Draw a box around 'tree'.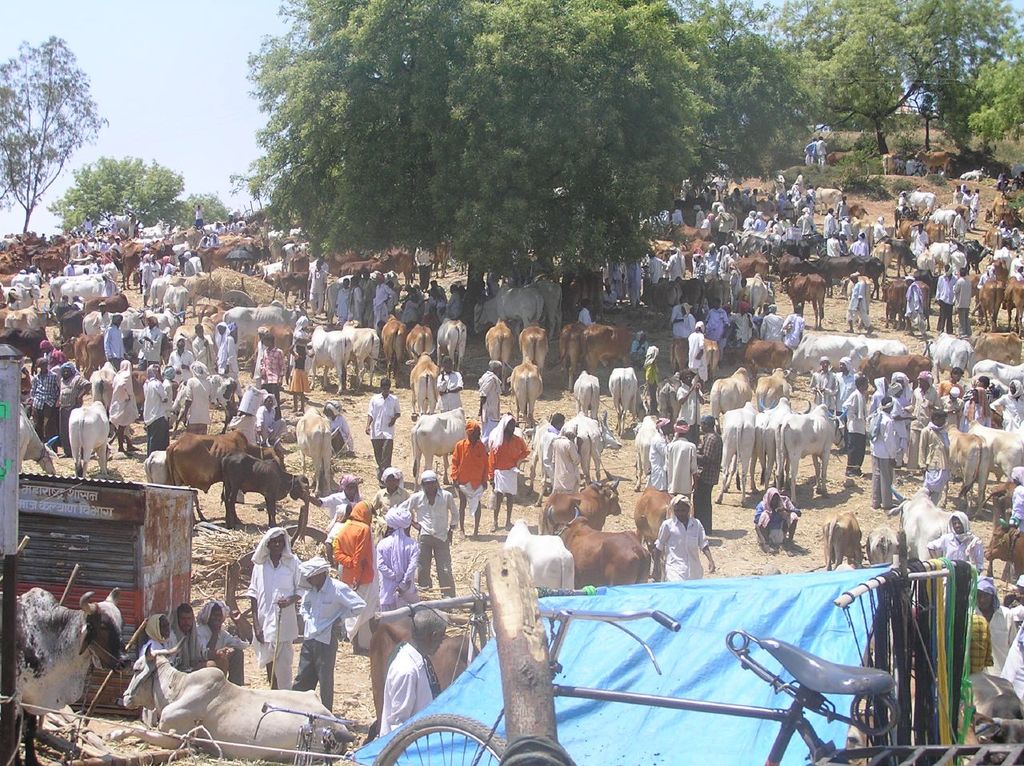
box=[764, 0, 933, 158].
